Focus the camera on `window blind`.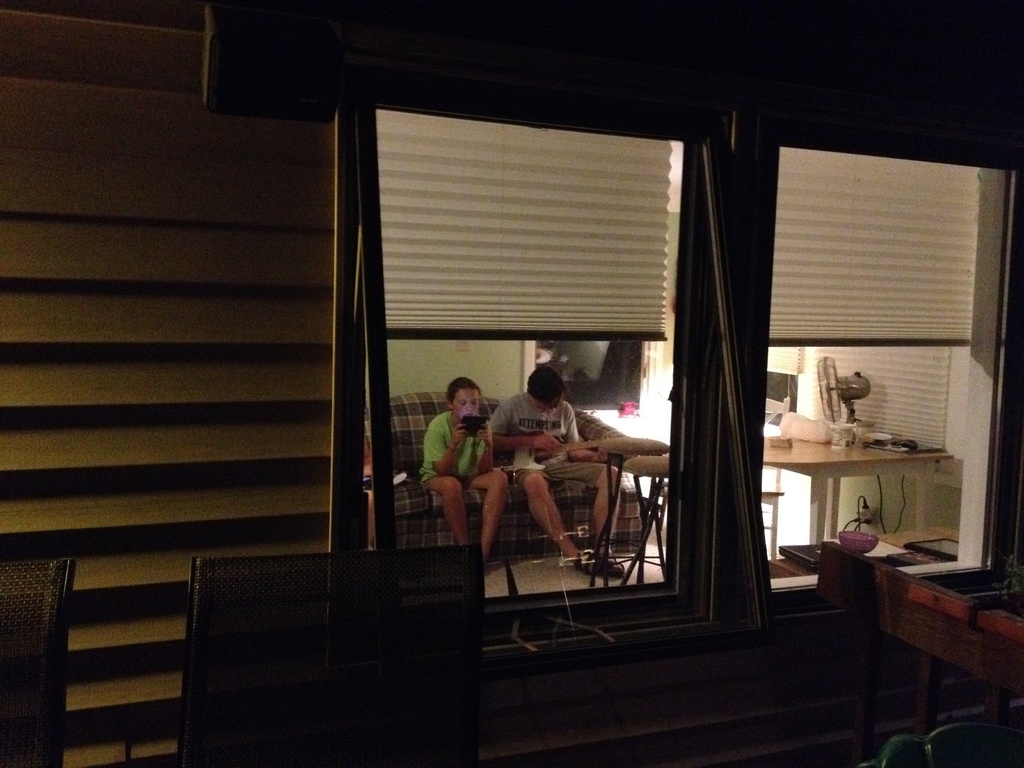
Focus region: Rect(376, 108, 673, 341).
